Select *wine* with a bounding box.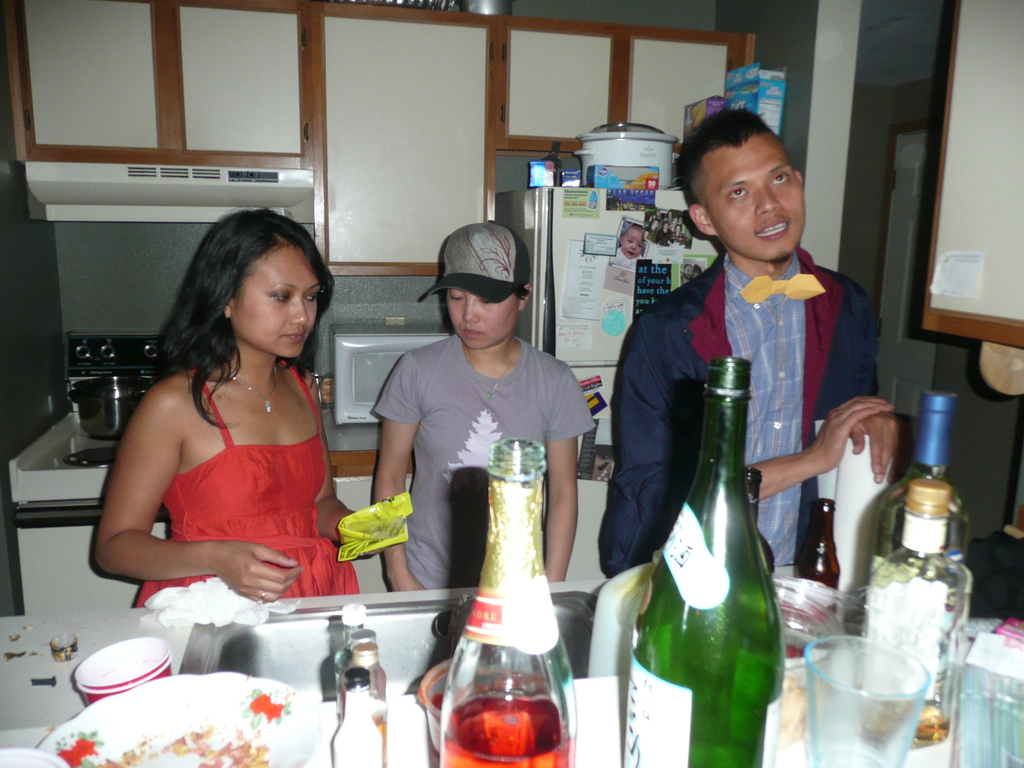
left=429, top=431, right=580, bottom=767.
